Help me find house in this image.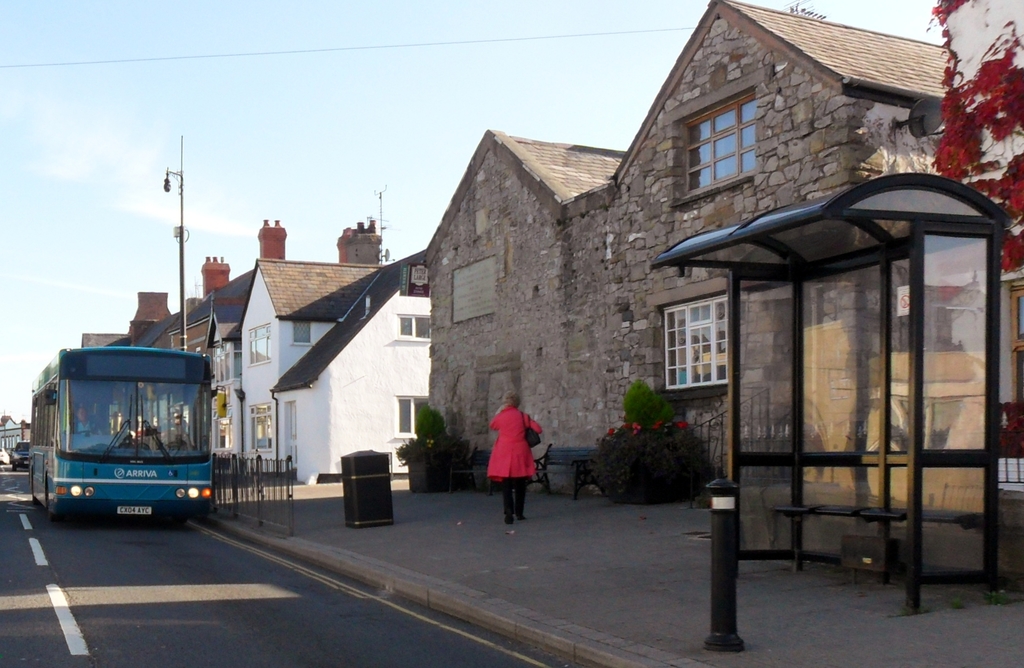
Found it: 230:224:394:476.
